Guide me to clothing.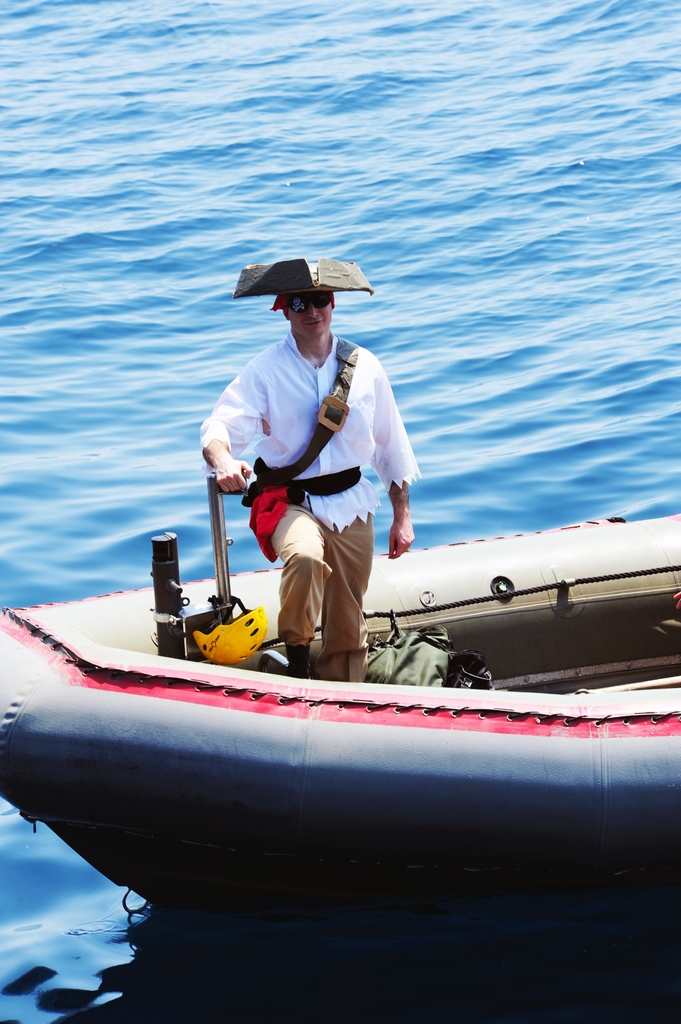
Guidance: 232/312/417/632.
